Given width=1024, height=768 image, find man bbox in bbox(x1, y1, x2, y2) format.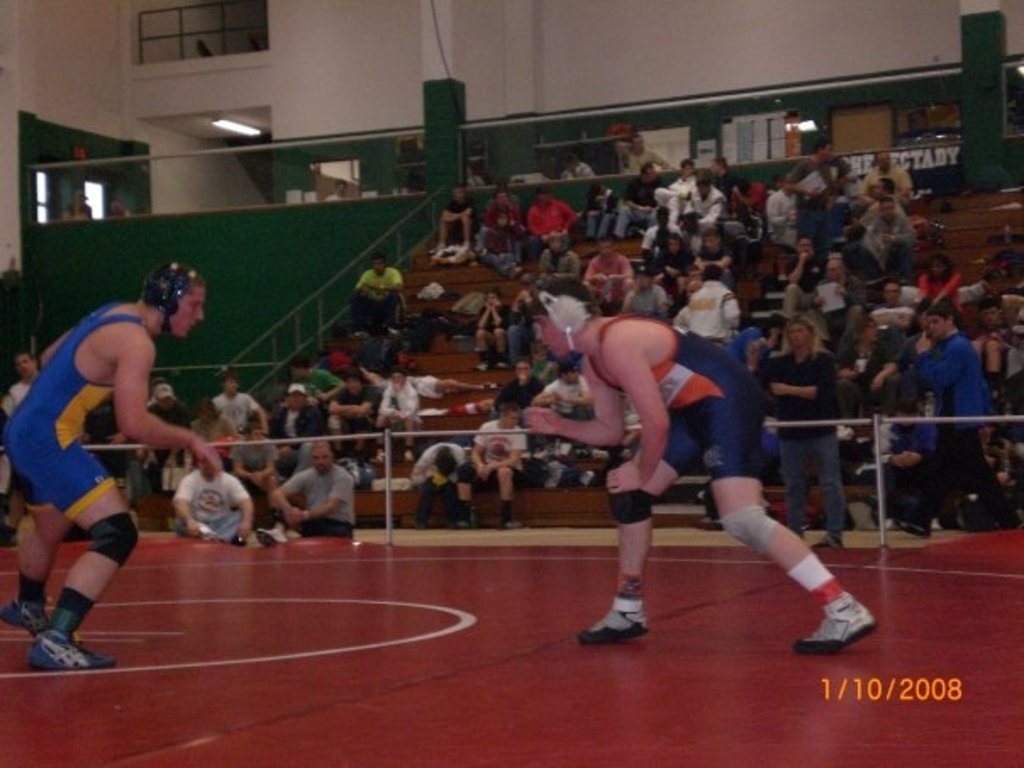
bbox(132, 378, 197, 487).
